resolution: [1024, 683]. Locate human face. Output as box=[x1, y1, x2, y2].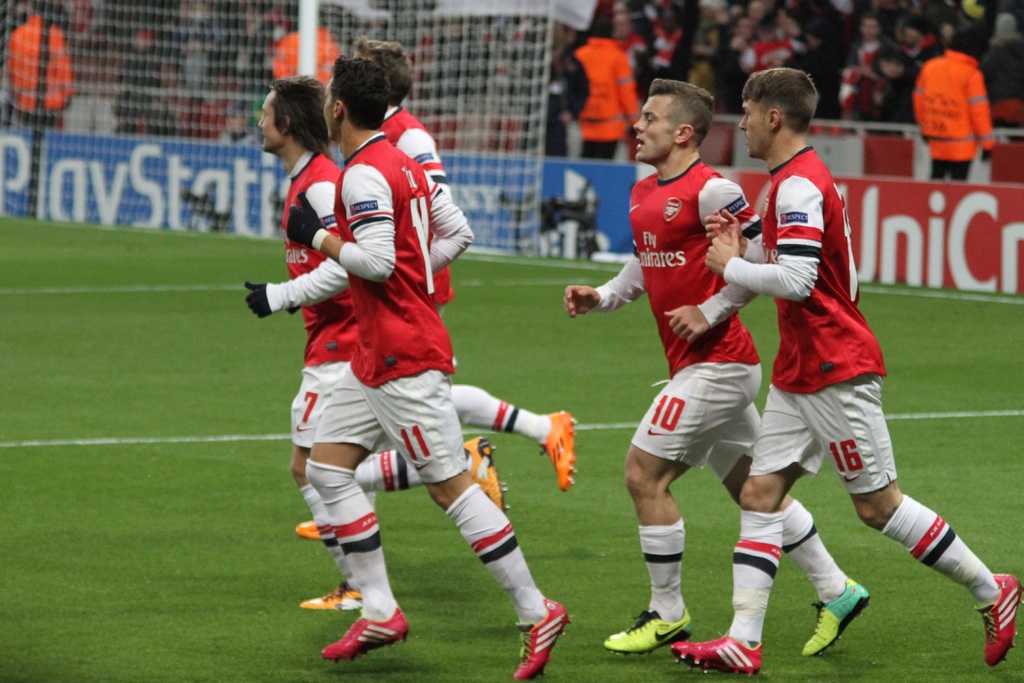
box=[254, 89, 289, 154].
